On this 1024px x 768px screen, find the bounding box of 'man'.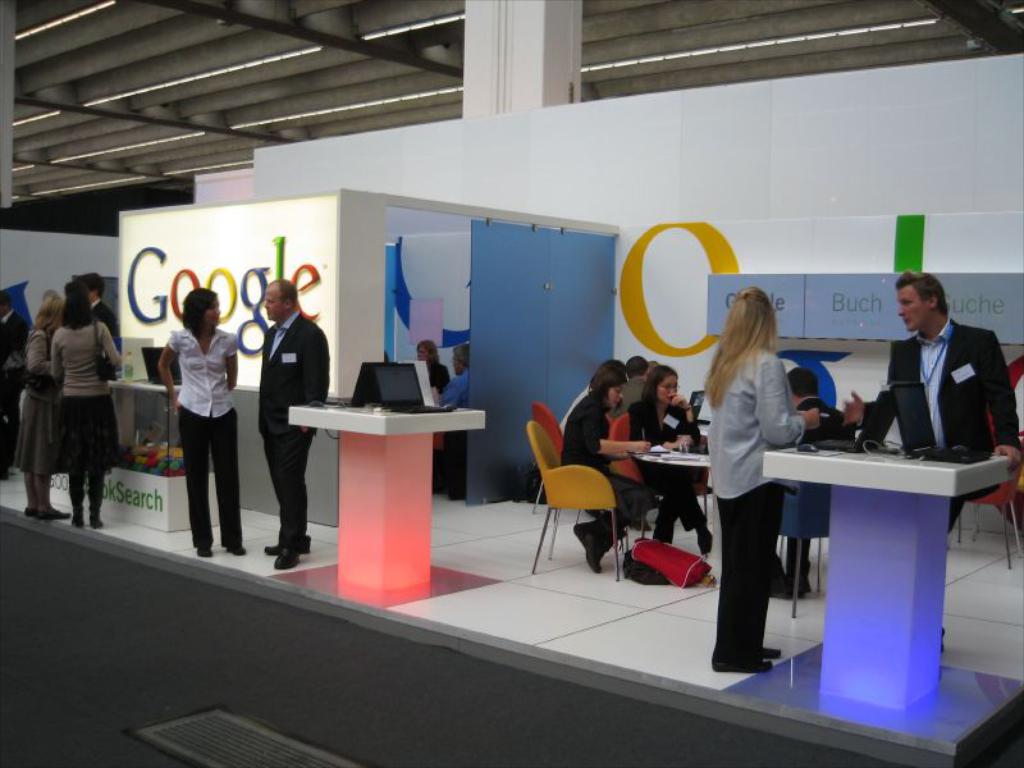
Bounding box: <region>881, 268, 1019, 541</region>.
